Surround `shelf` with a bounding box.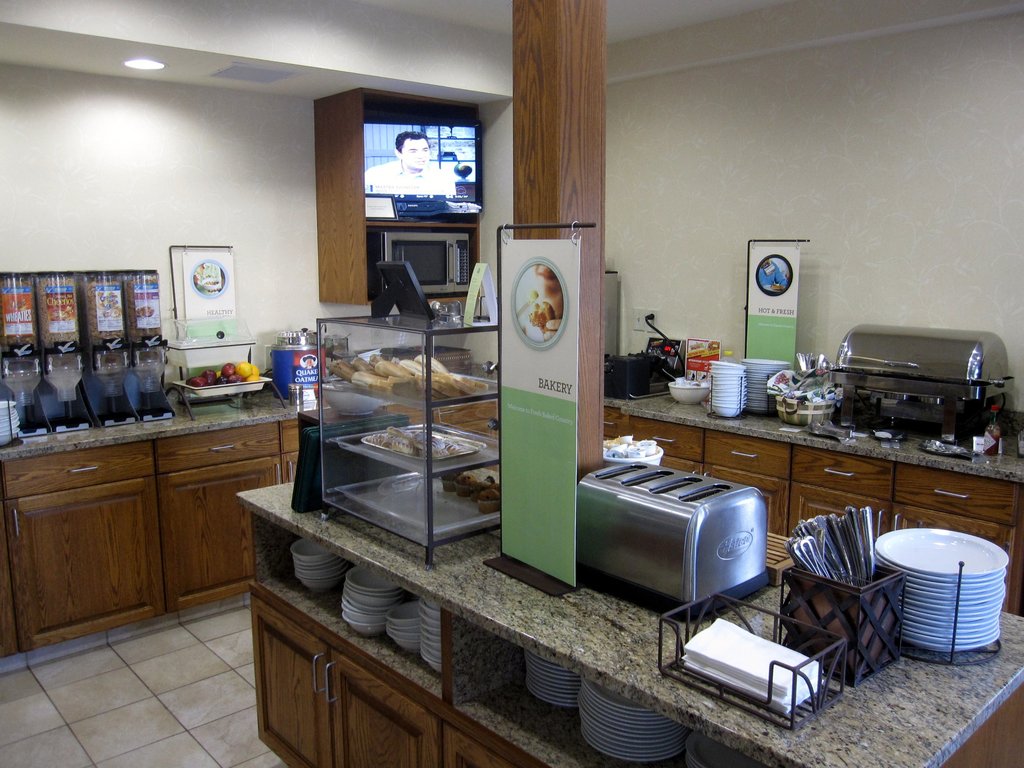
[362,85,487,229].
